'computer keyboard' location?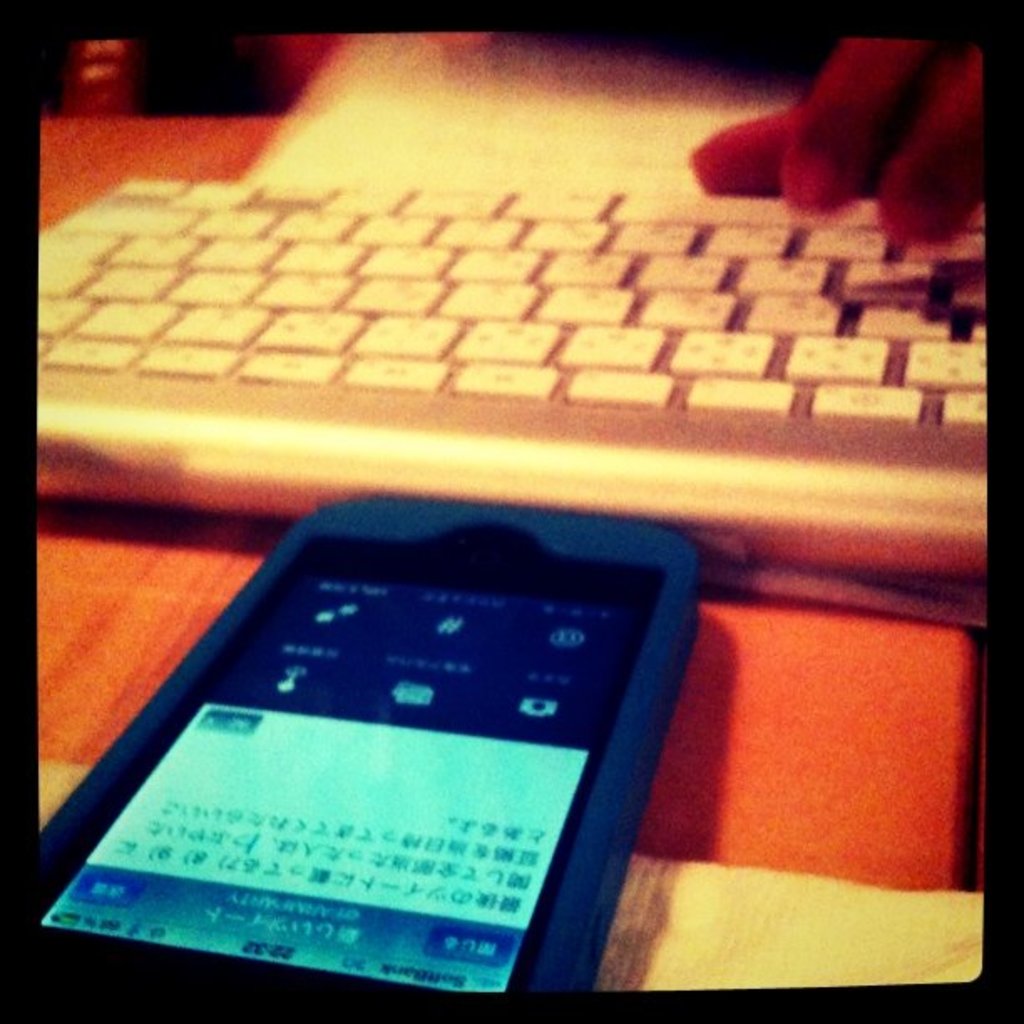
{"x1": 38, "y1": 172, "x2": 987, "y2": 627}
